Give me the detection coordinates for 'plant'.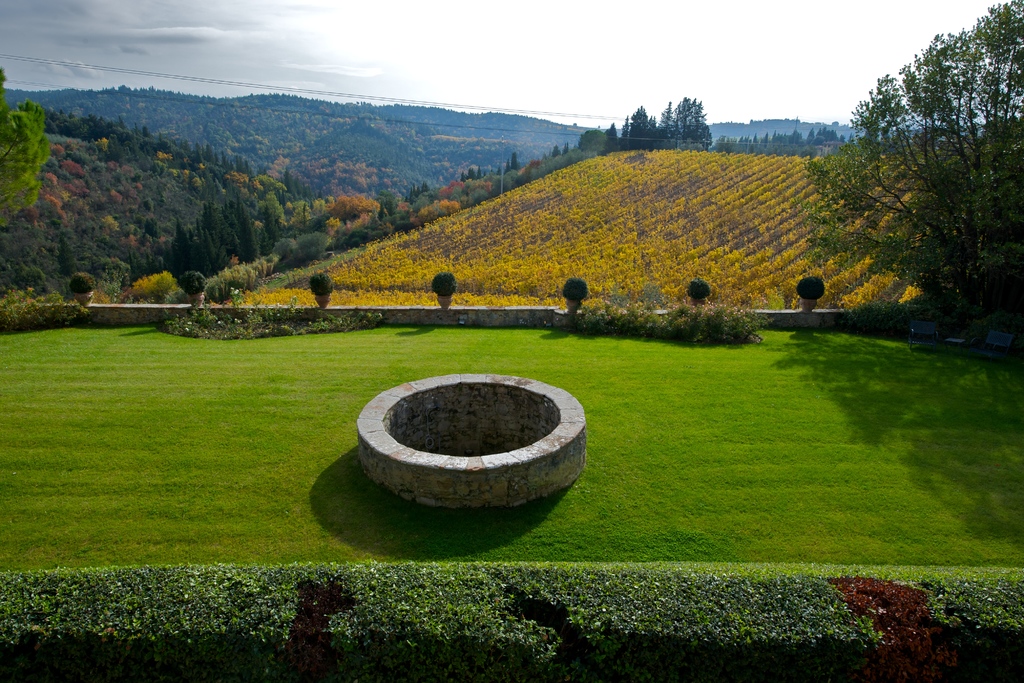
x1=204 y1=267 x2=224 y2=304.
